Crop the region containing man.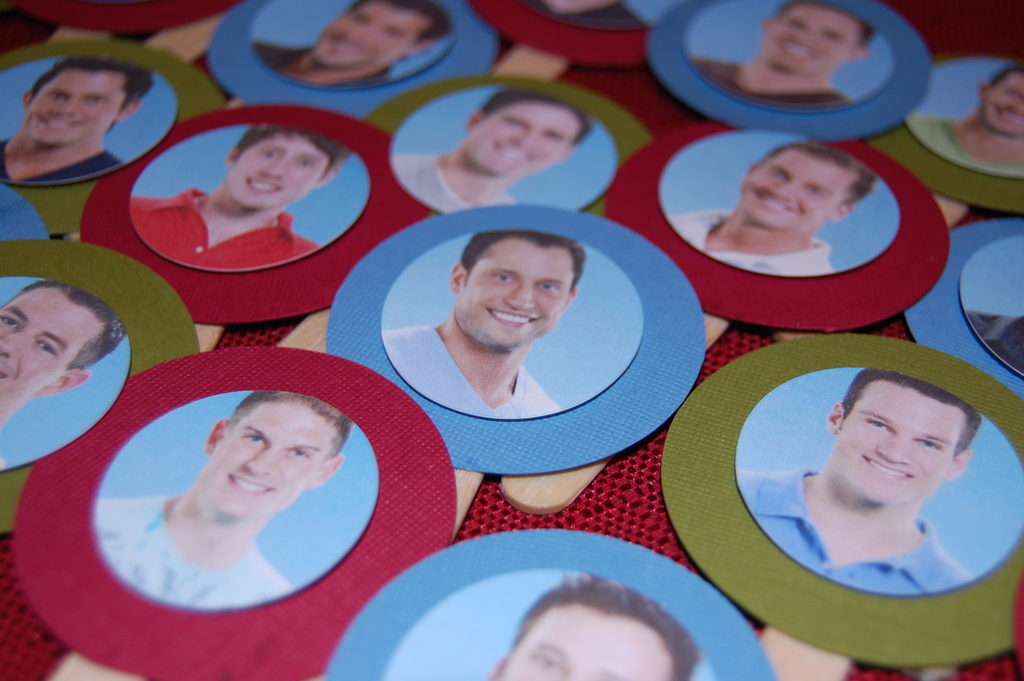
Crop region: (x1=388, y1=92, x2=595, y2=222).
